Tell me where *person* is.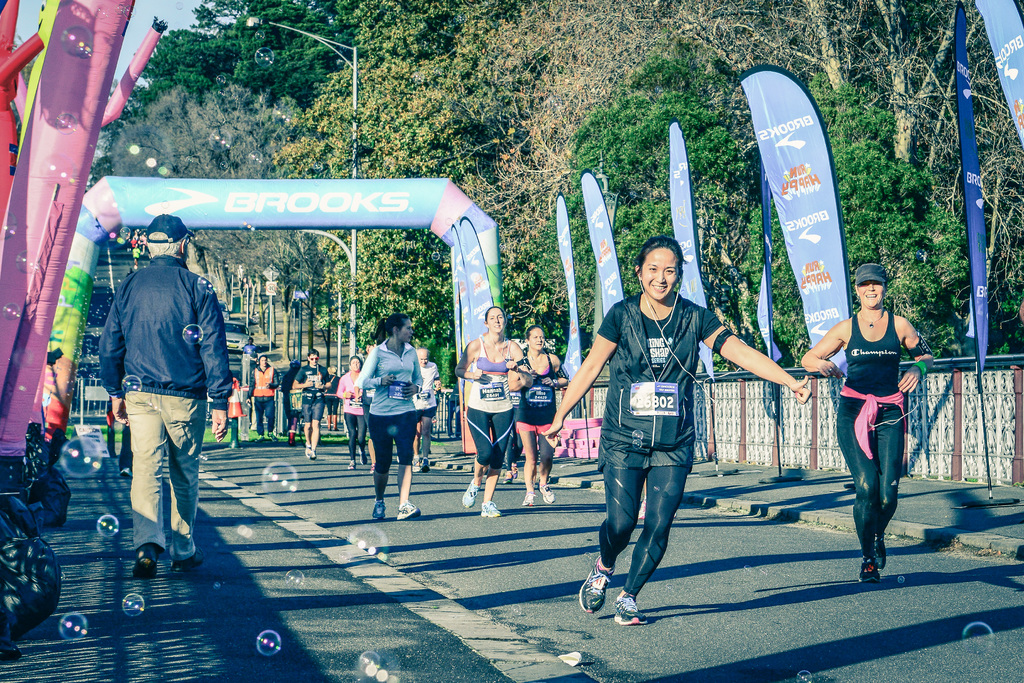
*person* is at (508,325,572,511).
